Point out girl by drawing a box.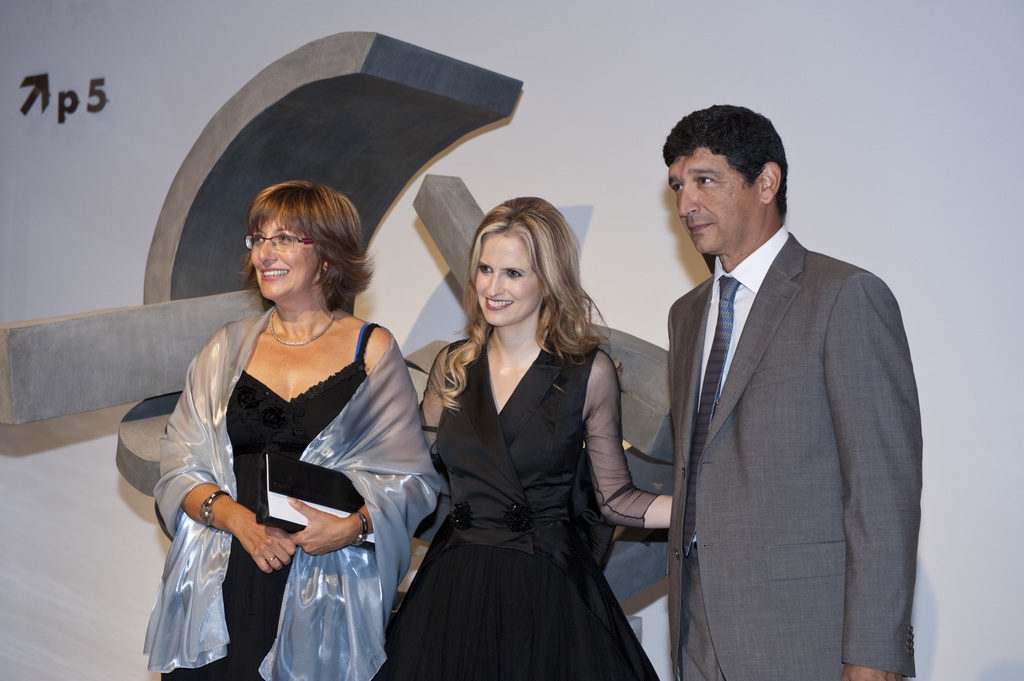
<bbox>423, 198, 674, 680</bbox>.
